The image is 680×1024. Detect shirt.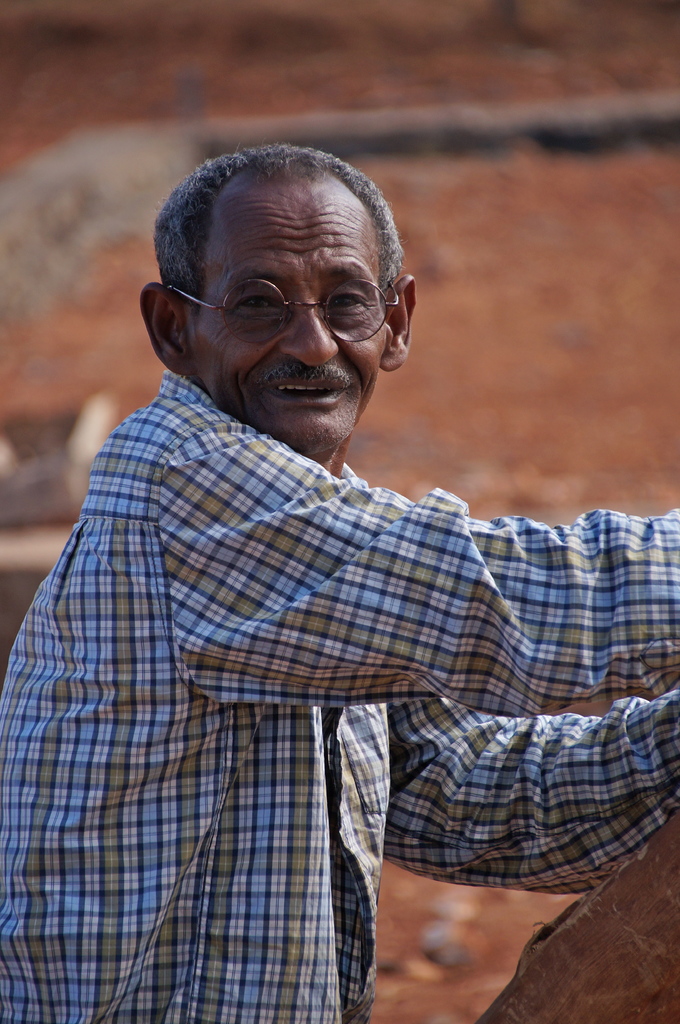
Detection: (left=0, top=369, right=679, bottom=1023).
